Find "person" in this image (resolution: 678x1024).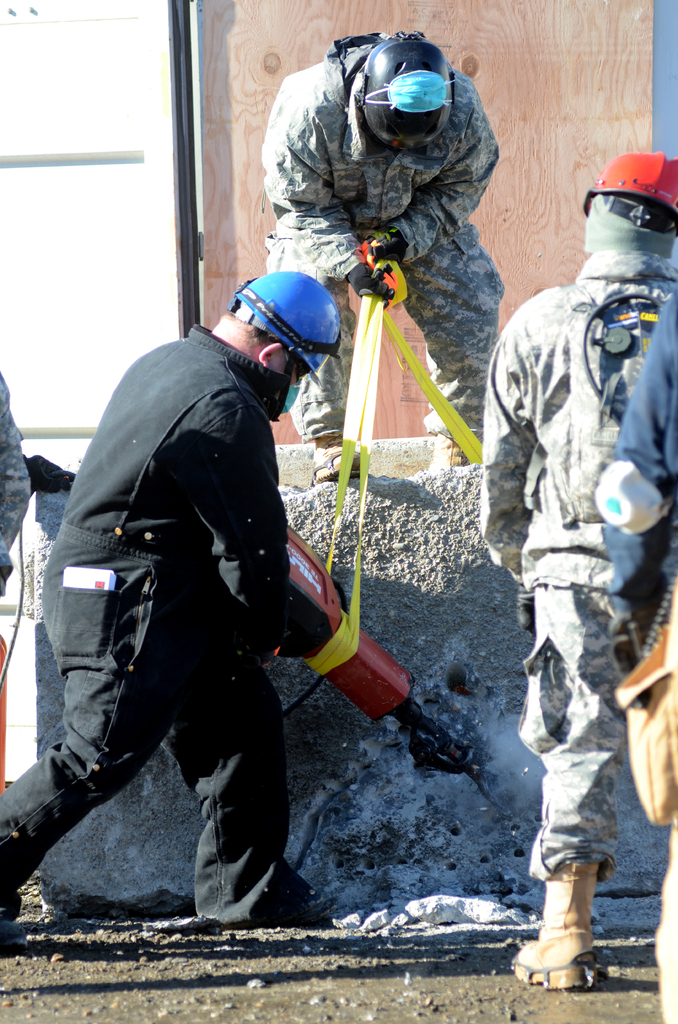
<region>0, 269, 338, 929</region>.
